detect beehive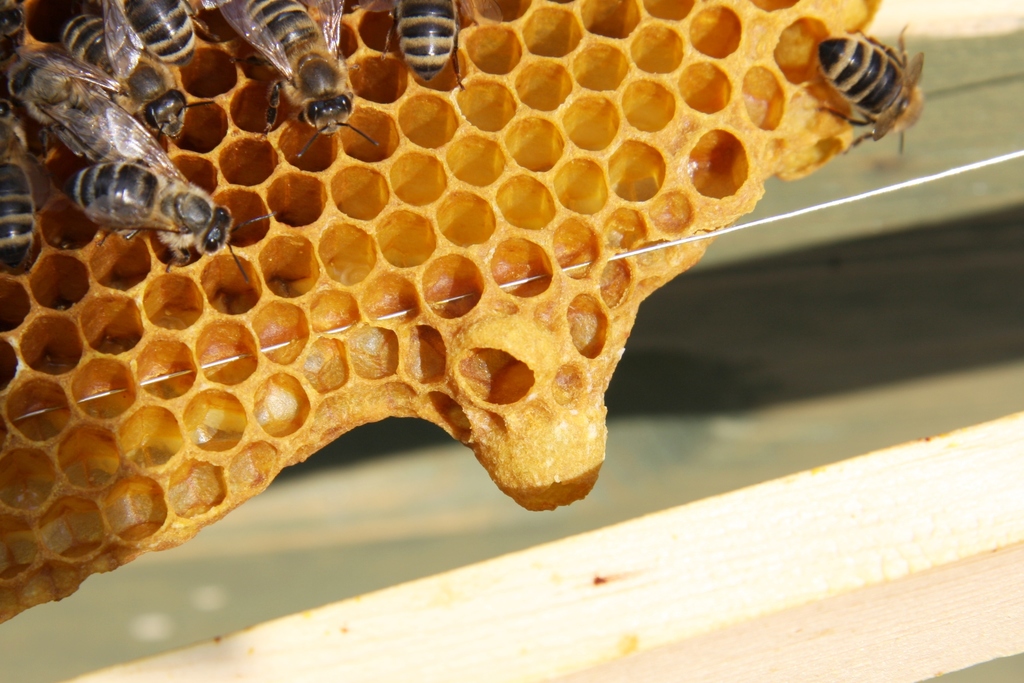
<bbox>0, 0, 1023, 682</bbox>
